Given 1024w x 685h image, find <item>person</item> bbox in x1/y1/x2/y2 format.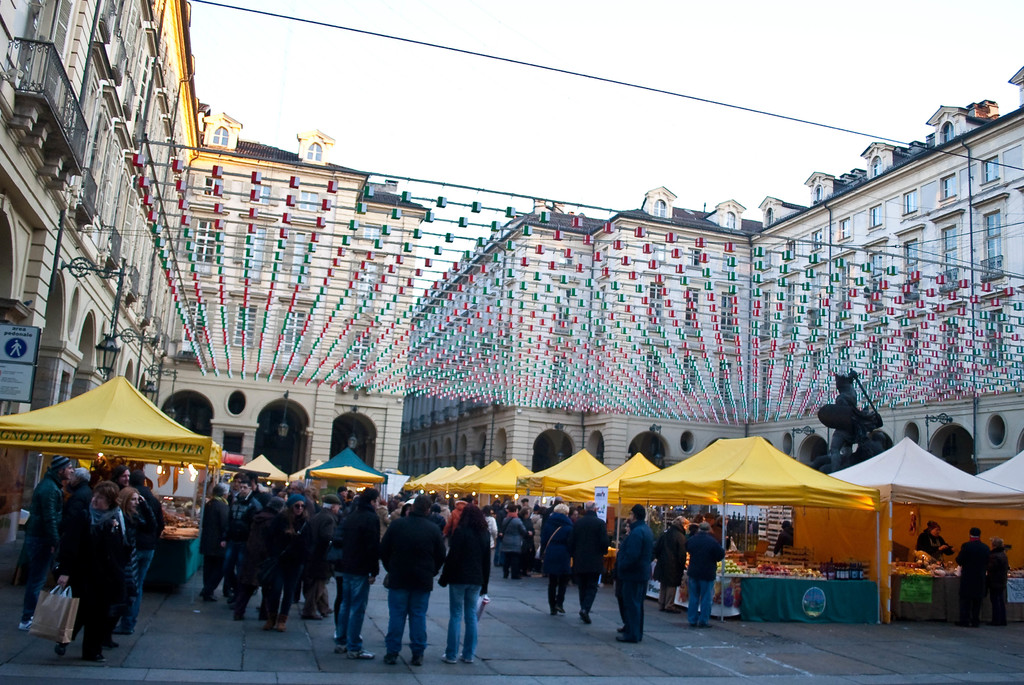
540/499/576/620.
